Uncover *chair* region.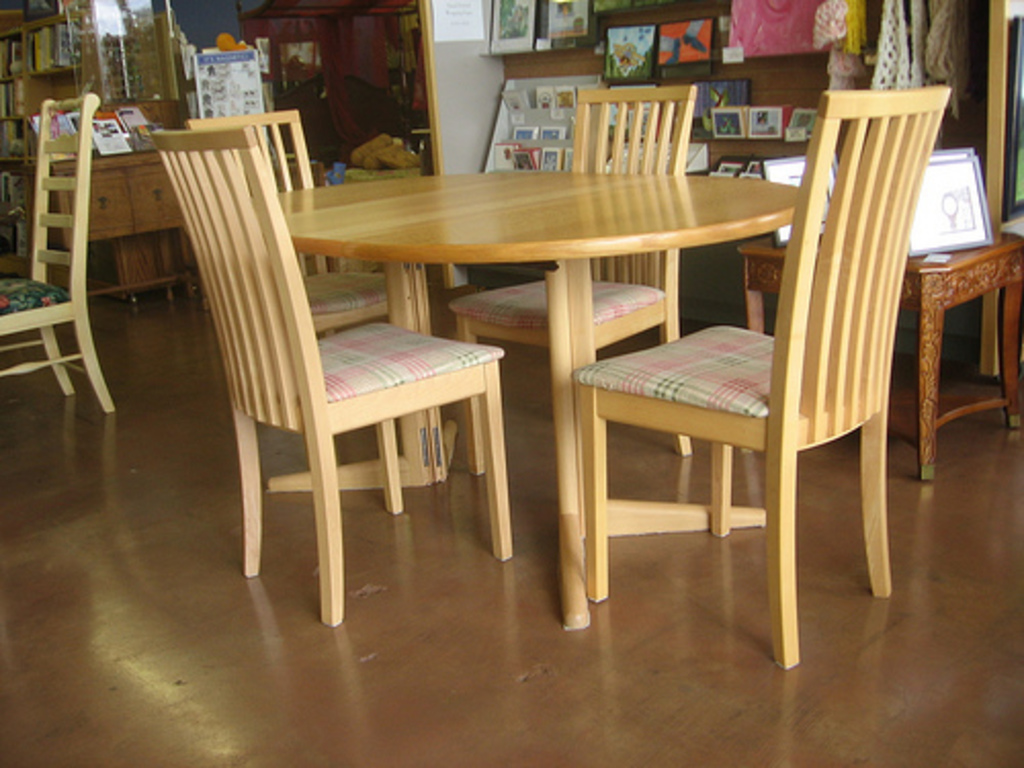
Uncovered: [x1=449, y1=84, x2=696, y2=451].
